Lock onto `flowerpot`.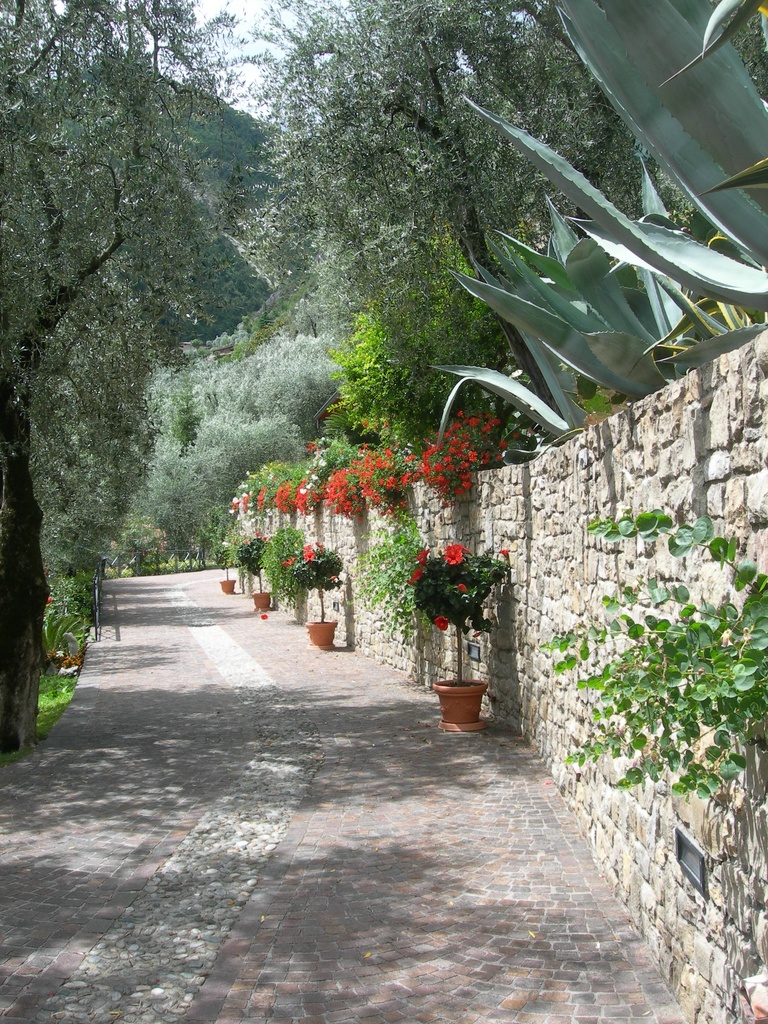
Locked: <region>307, 621, 340, 652</region>.
